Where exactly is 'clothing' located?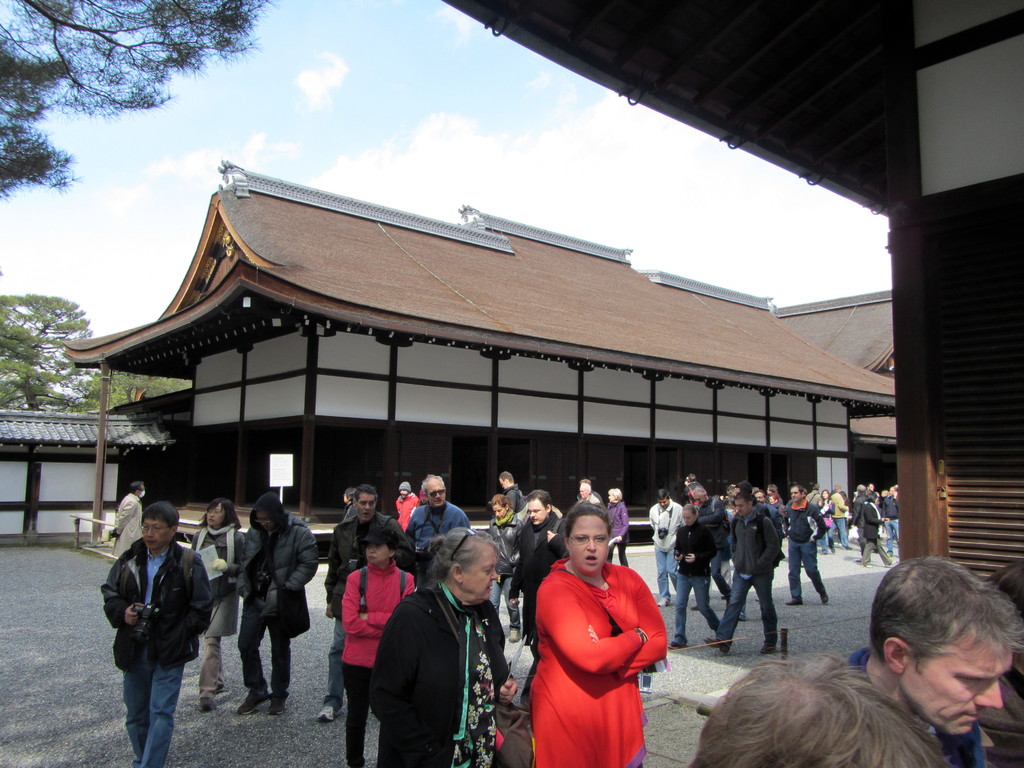
Its bounding box is Rect(578, 495, 600, 502).
